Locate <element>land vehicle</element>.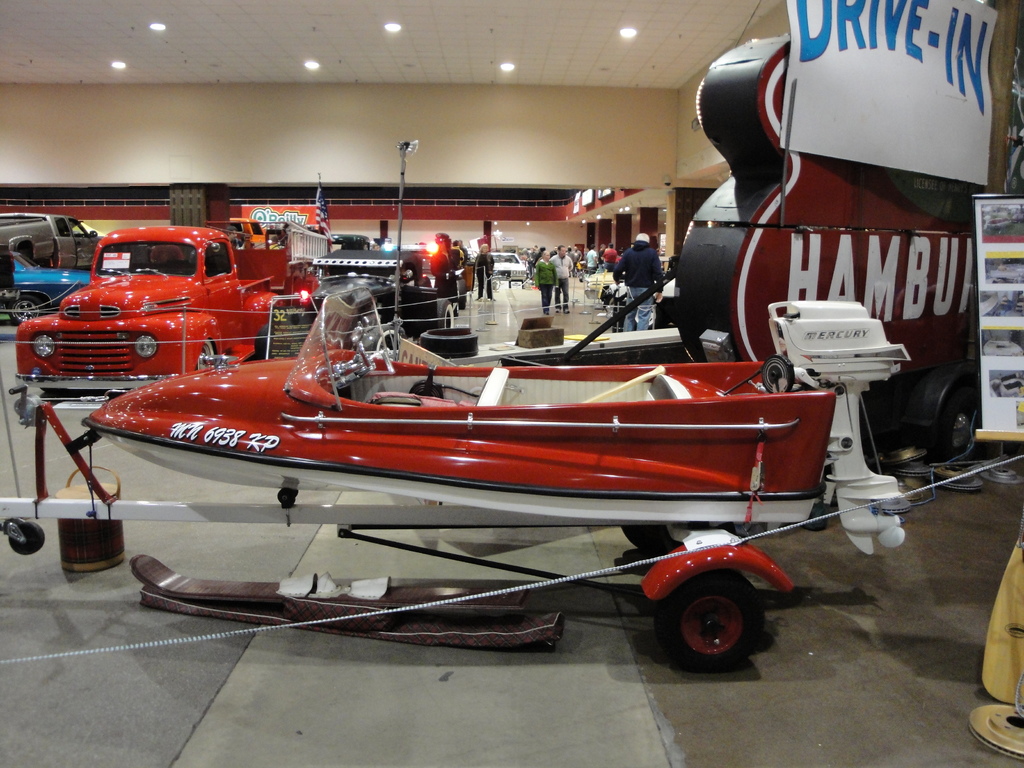
Bounding box: <region>0, 259, 93, 321</region>.
